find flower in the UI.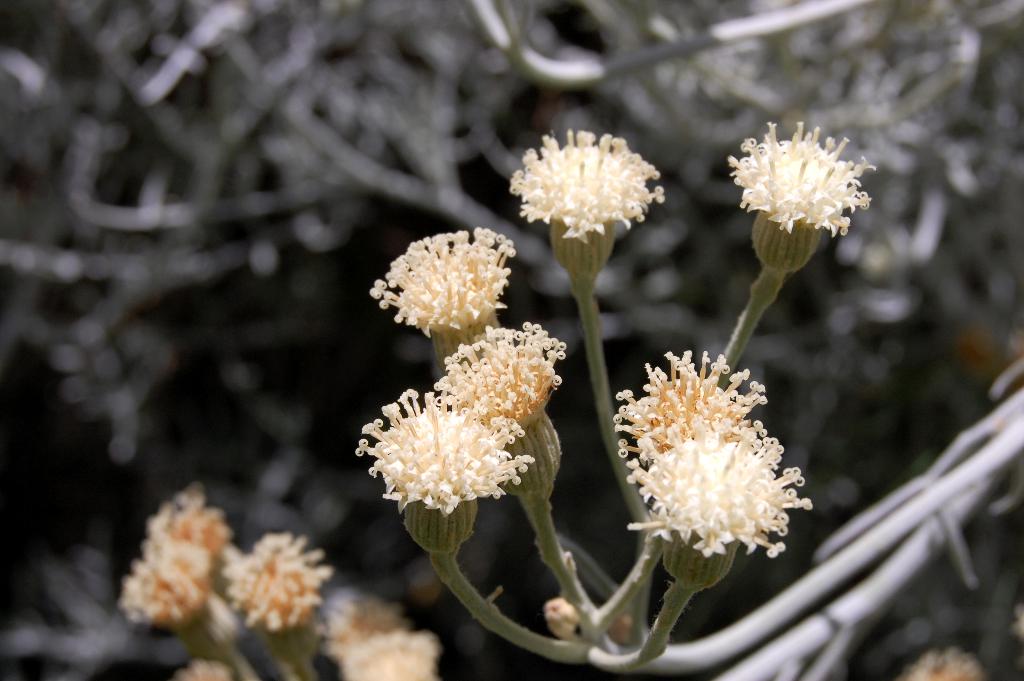
UI element at <bbox>510, 113, 678, 268</bbox>.
